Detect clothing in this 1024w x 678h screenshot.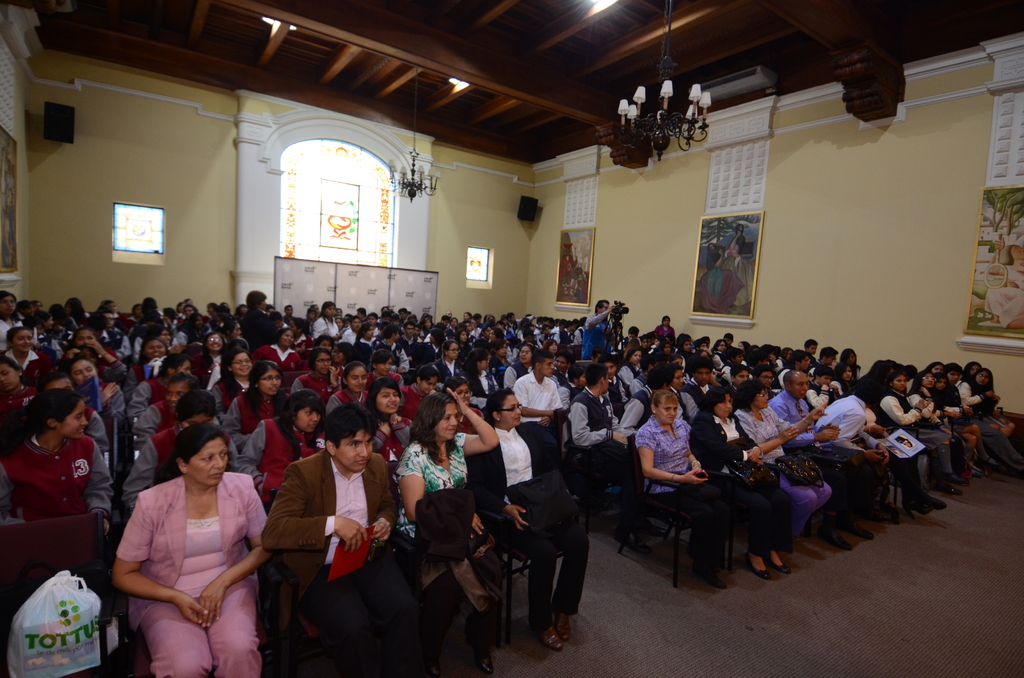
Detection: rect(570, 260, 587, 296).
